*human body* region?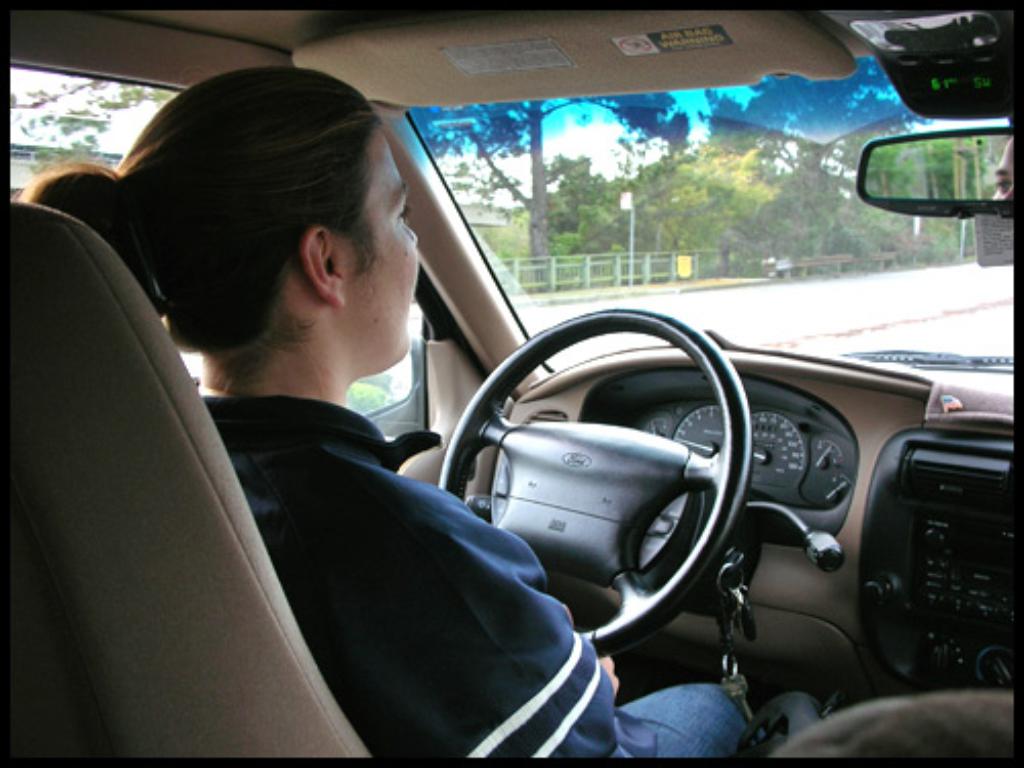
left=94, top=119, right=774, bottom=764
